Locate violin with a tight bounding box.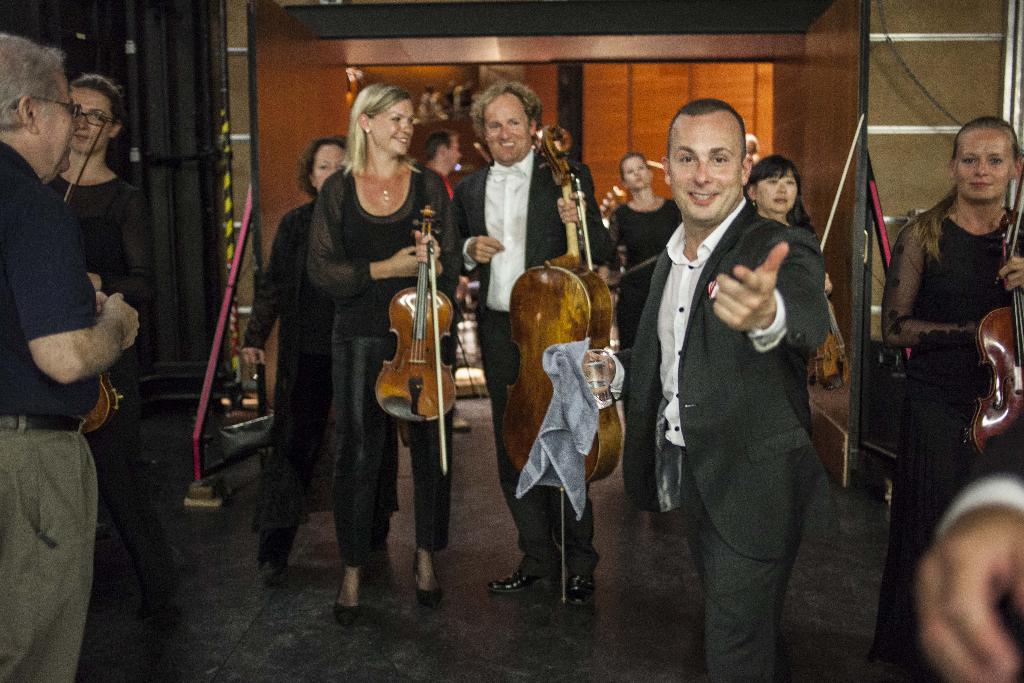
<box>808,110,868,397</box>.
